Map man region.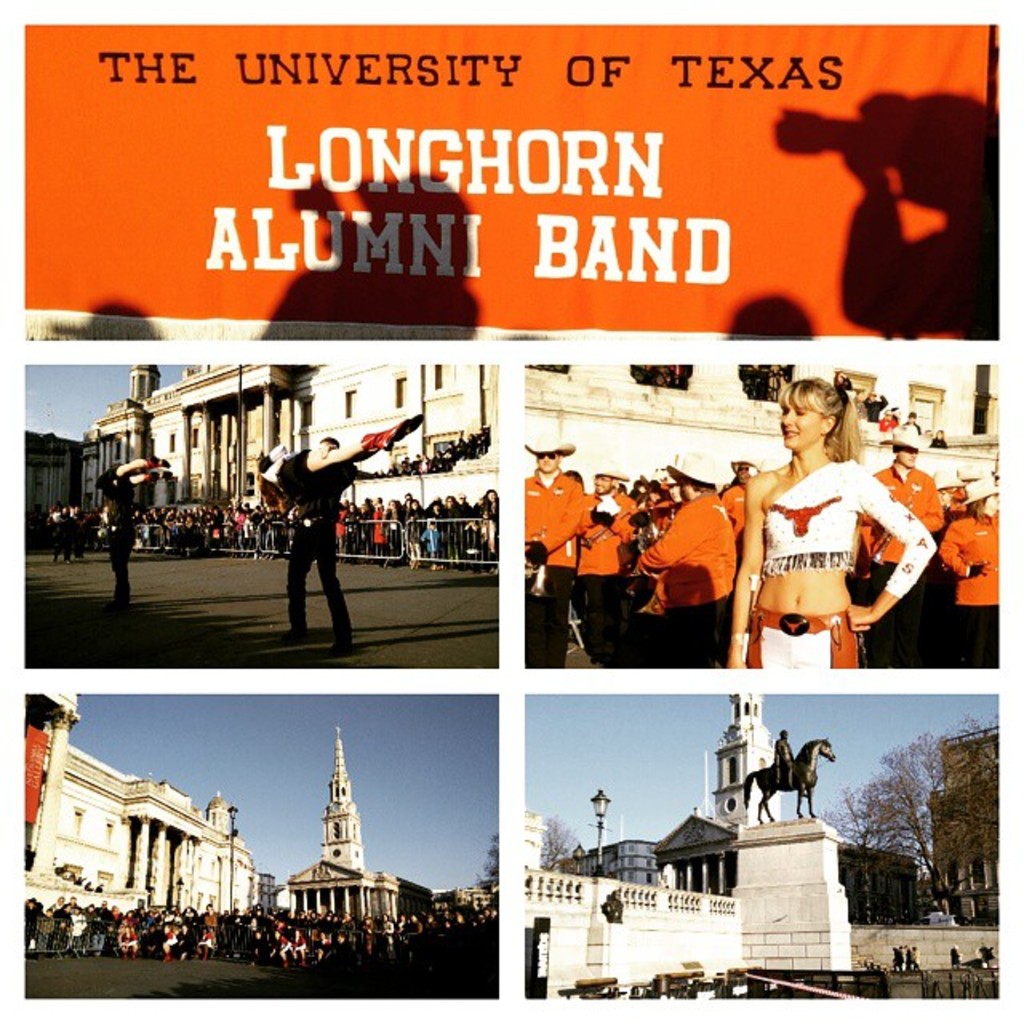
Mapped to [x1=106, y1=469, x2=138, y2=605].
